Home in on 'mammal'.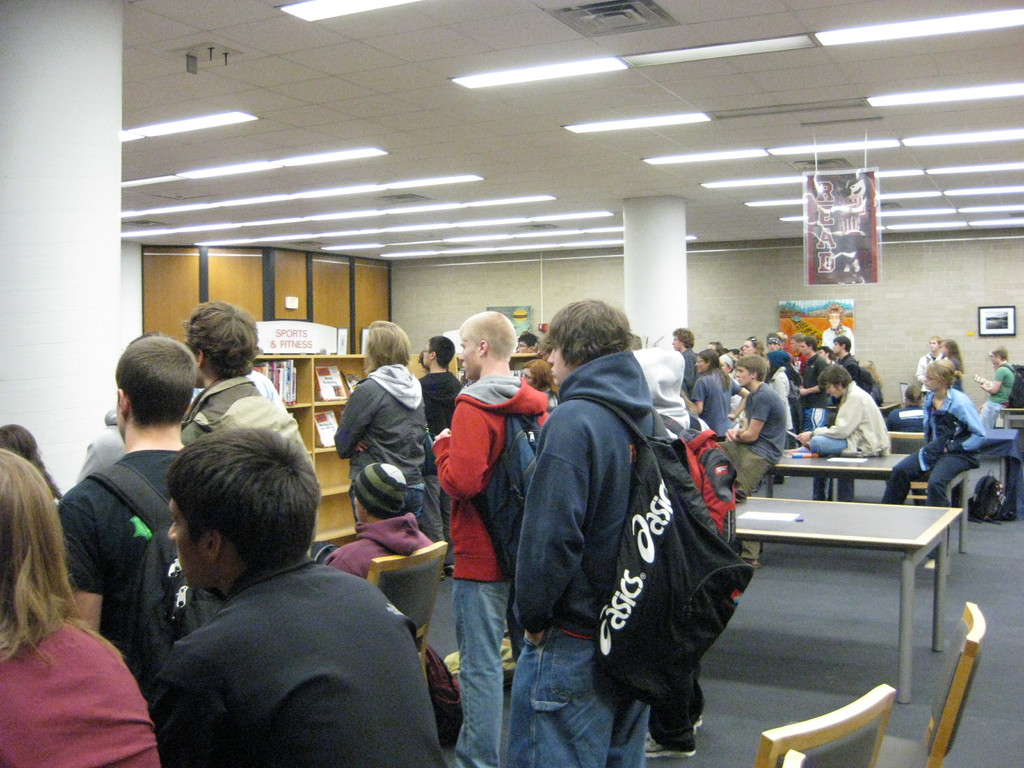
Homed in at [713,353,781,566].
